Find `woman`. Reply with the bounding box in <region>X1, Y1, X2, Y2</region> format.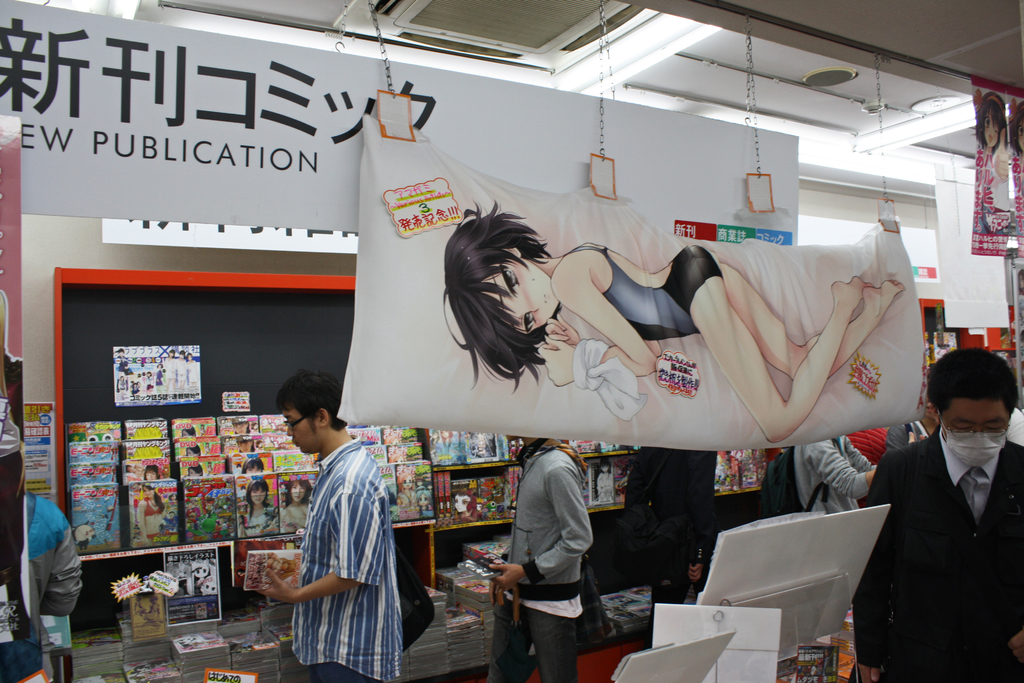
<region>284, 479, 309, 531</region>.
